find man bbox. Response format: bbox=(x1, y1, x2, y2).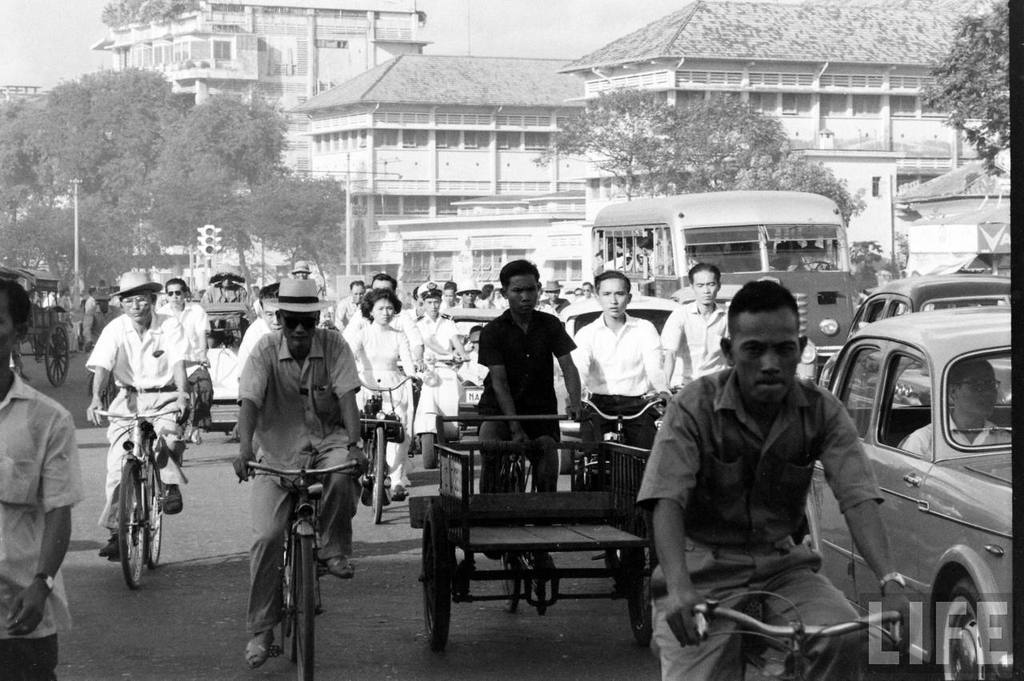
bbox=(85, 269, 190, 556).
